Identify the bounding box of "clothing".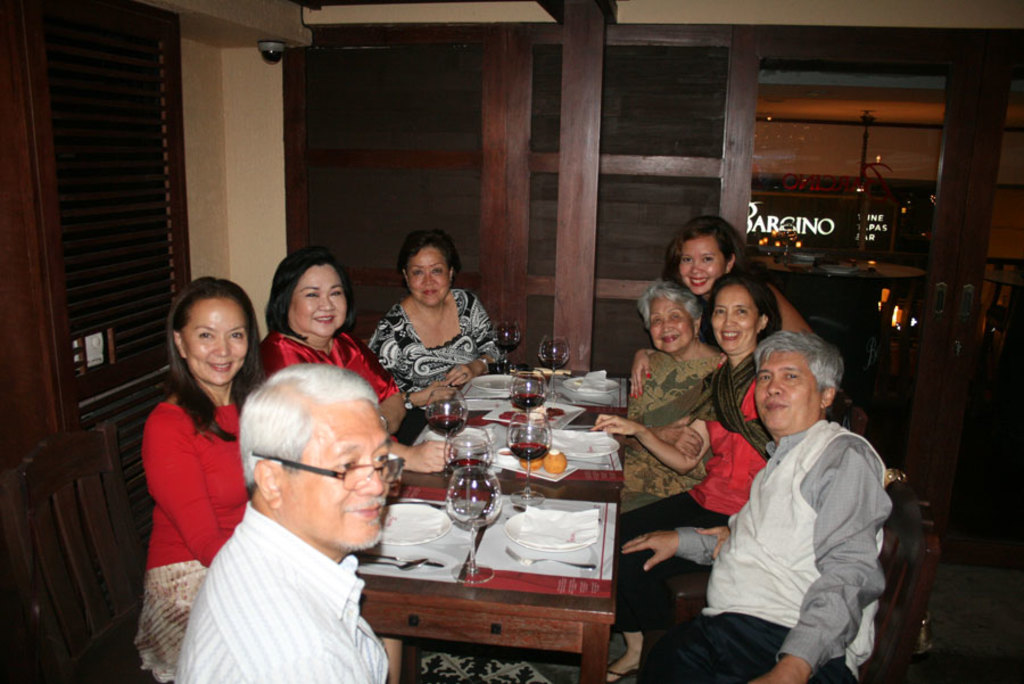
box(625, 347, 720, 508).
